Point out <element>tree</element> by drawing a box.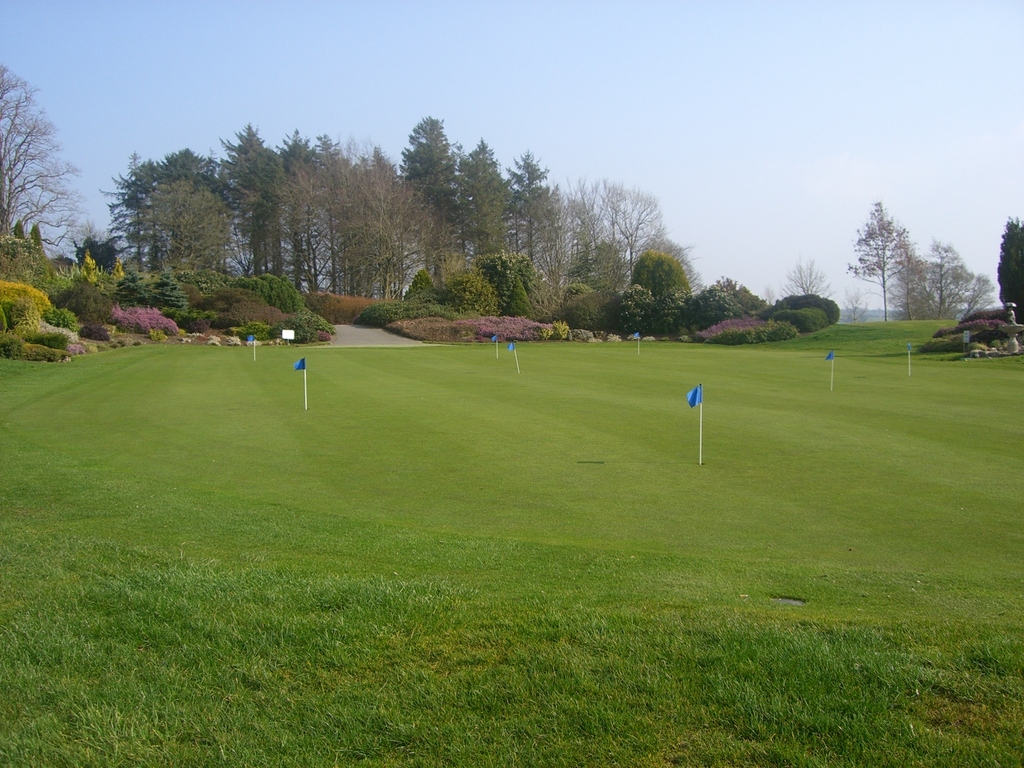
left=900, top=236, right=993, bottom=318.
